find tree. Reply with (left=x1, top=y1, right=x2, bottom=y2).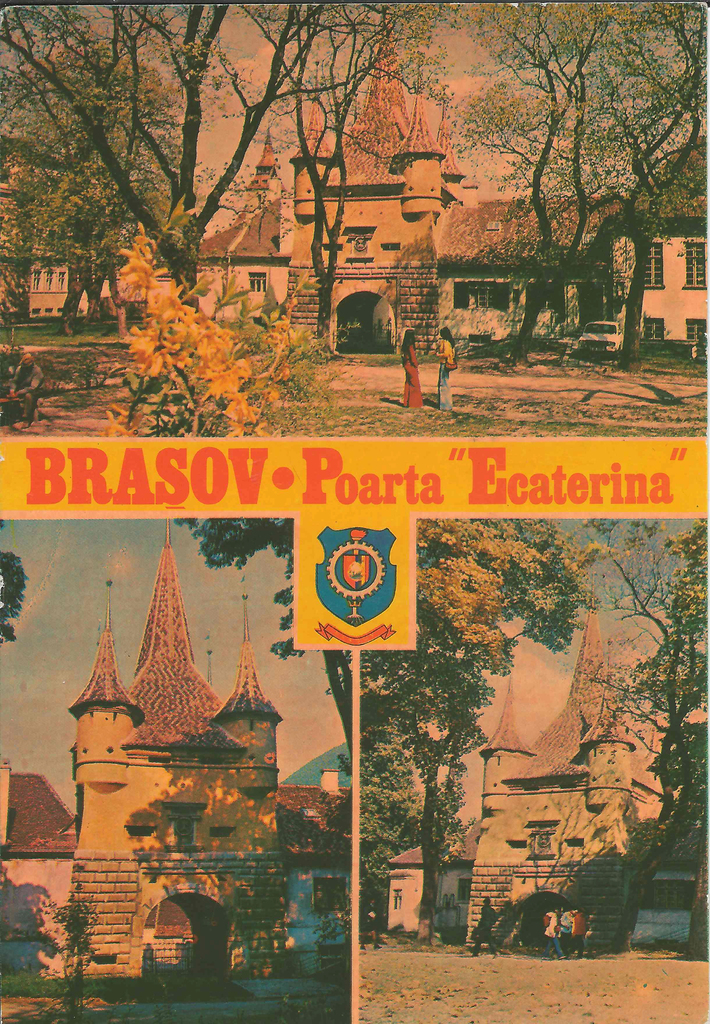
(left=0, top=0, right=398, bottom=364).
